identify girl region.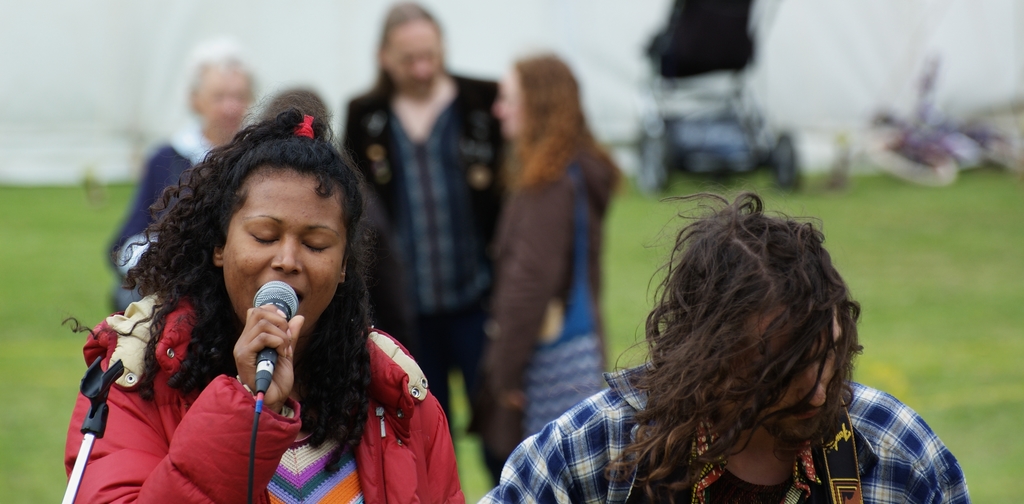
Region: [60, 82, 468, 503].
